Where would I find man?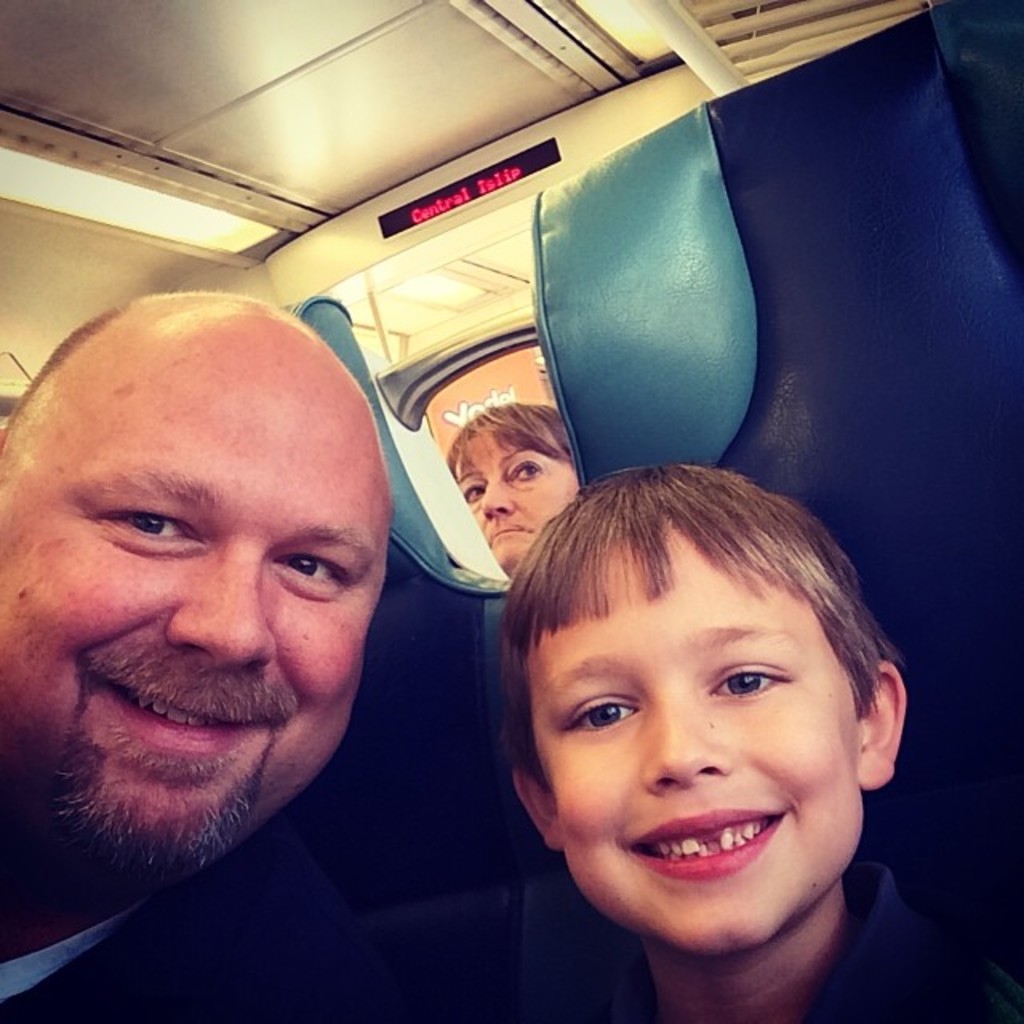
At (0, 269, 386, 966).
